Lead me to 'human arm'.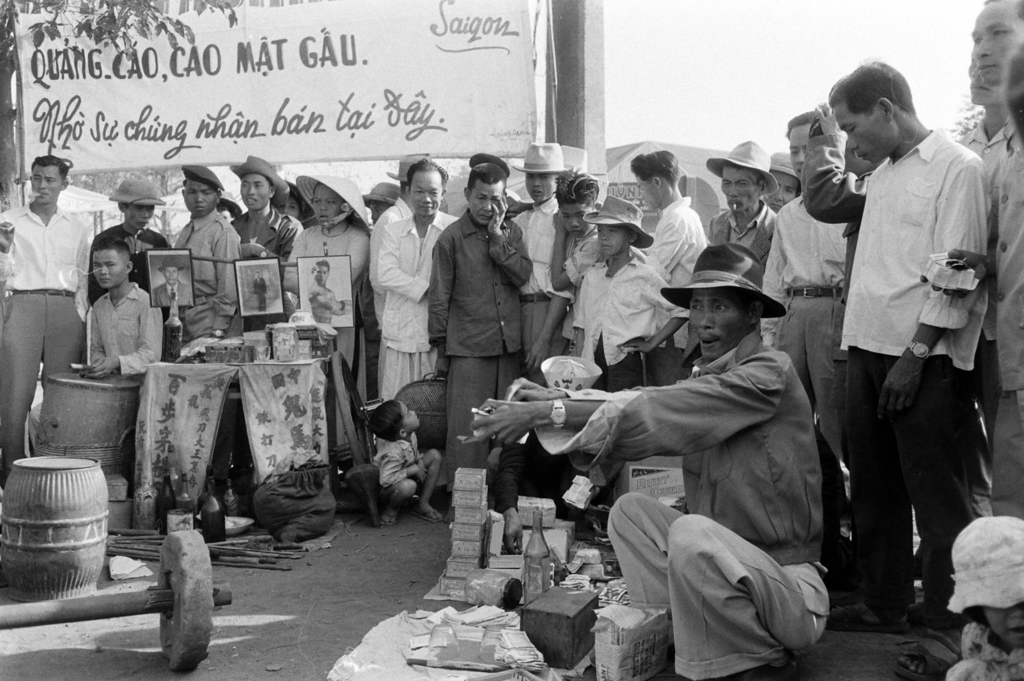
Lead to (left=386, top=451, right=432, bottom=501).
